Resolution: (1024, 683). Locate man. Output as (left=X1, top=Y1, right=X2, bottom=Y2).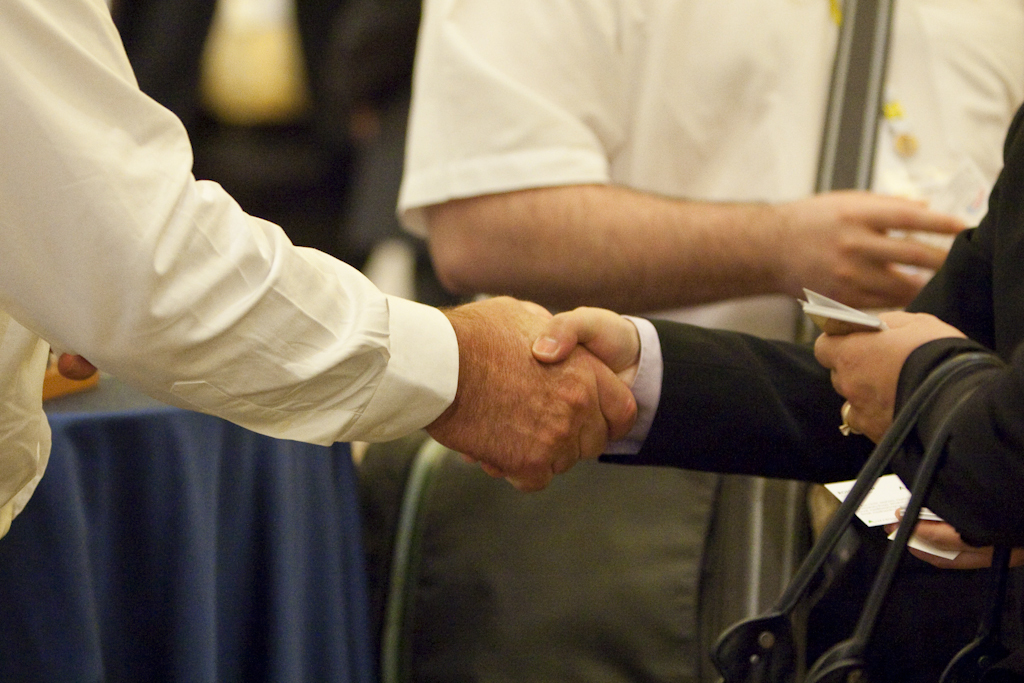
(left=0, top=0, right=644, bottom=545).
